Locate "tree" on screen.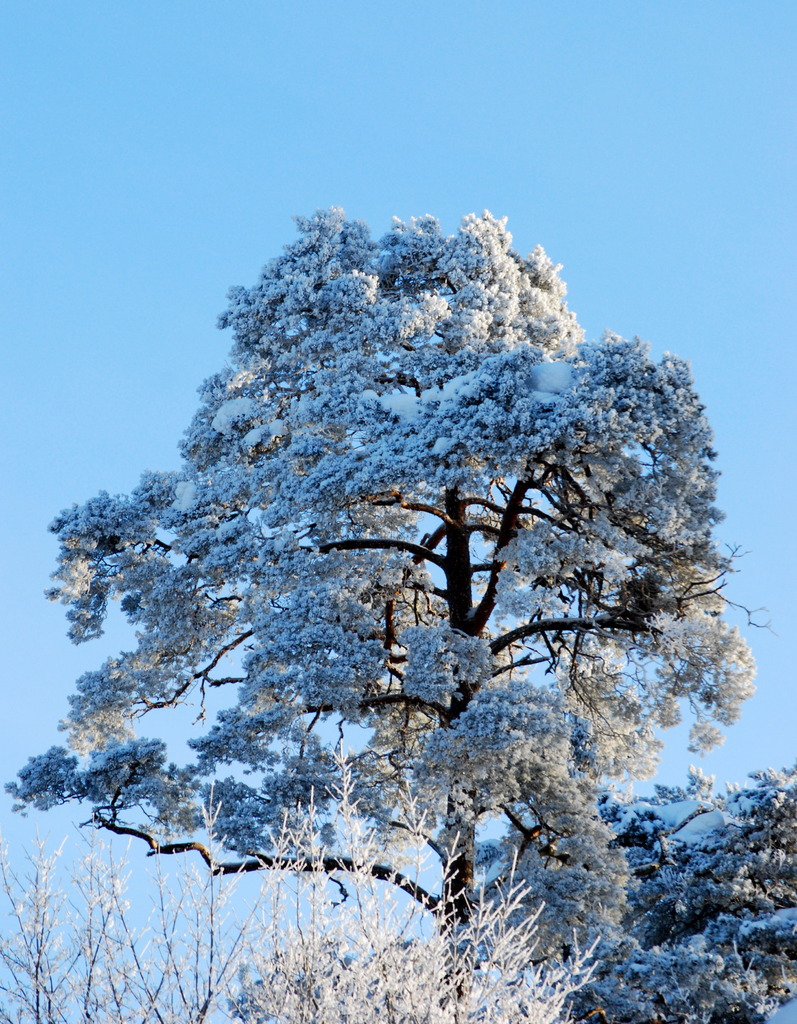
On screen at box=[0, 208, 784, 1023].
